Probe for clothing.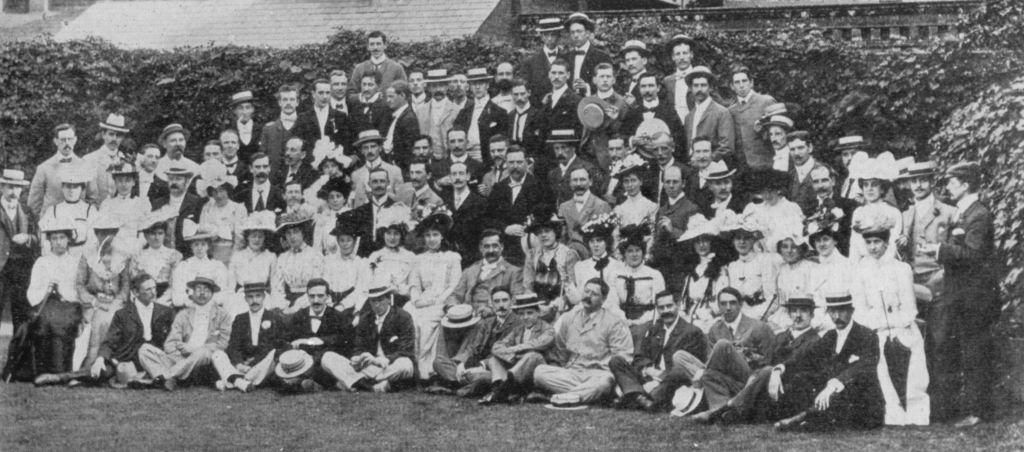
Probe result: [848,223,933,419].
